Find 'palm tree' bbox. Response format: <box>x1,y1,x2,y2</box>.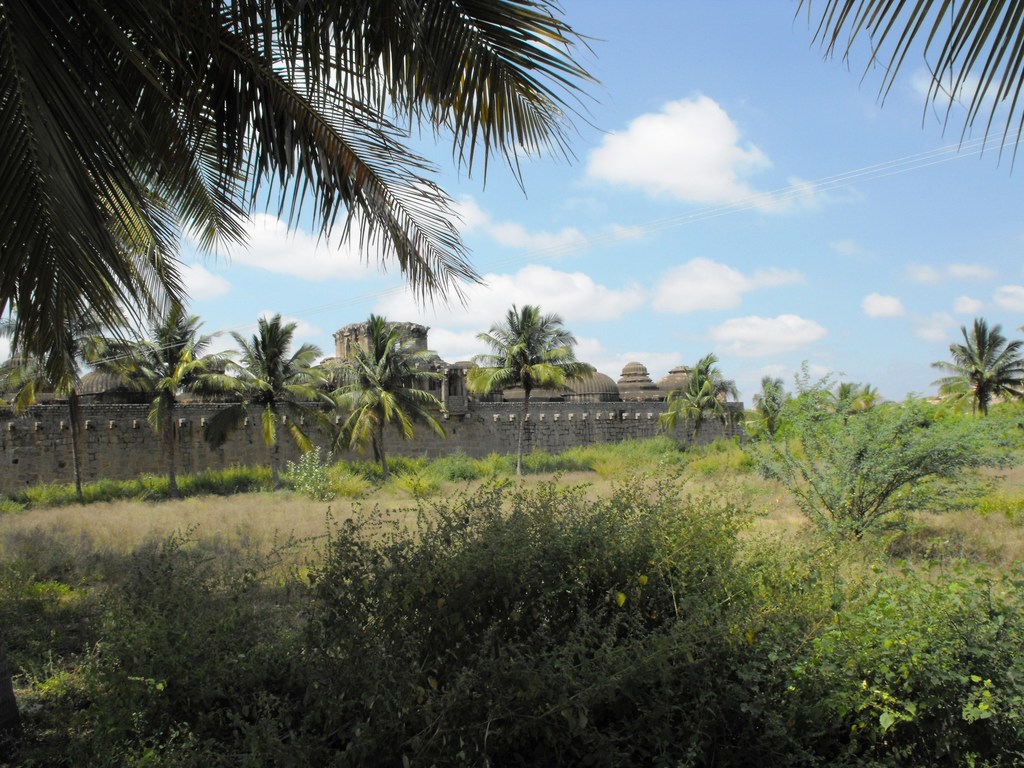
<box>200,305,331,490</box>.
